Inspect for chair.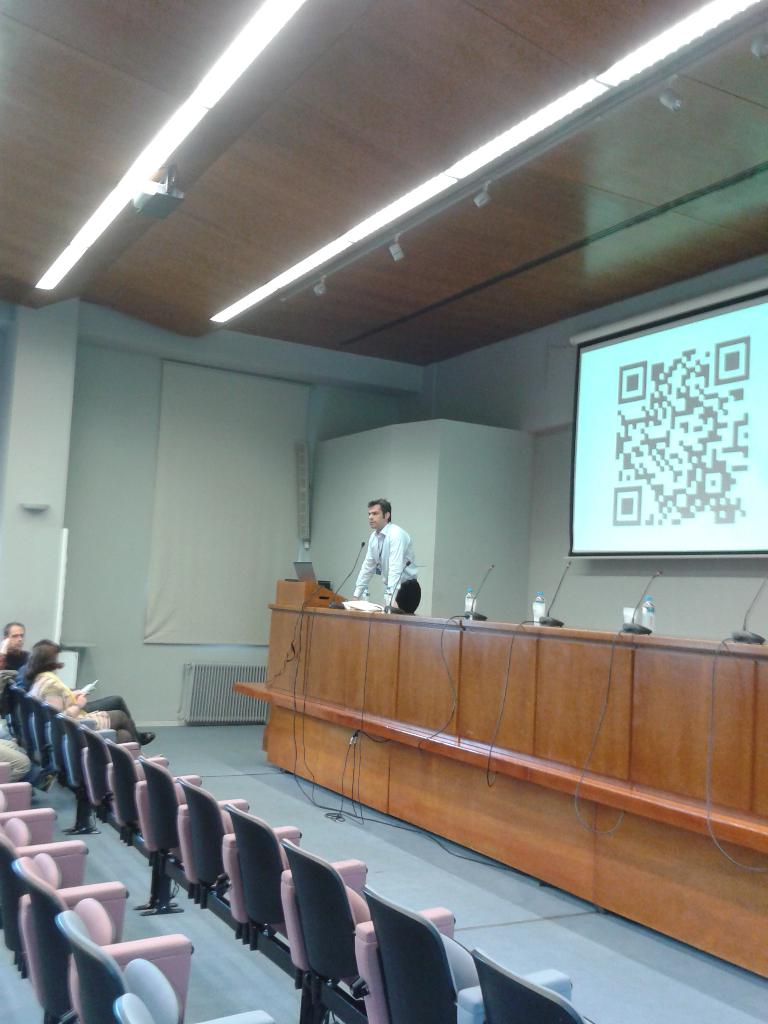
Inspection: {"left": 359, "top": 884, "right": 576, "bottom": 1023}.
